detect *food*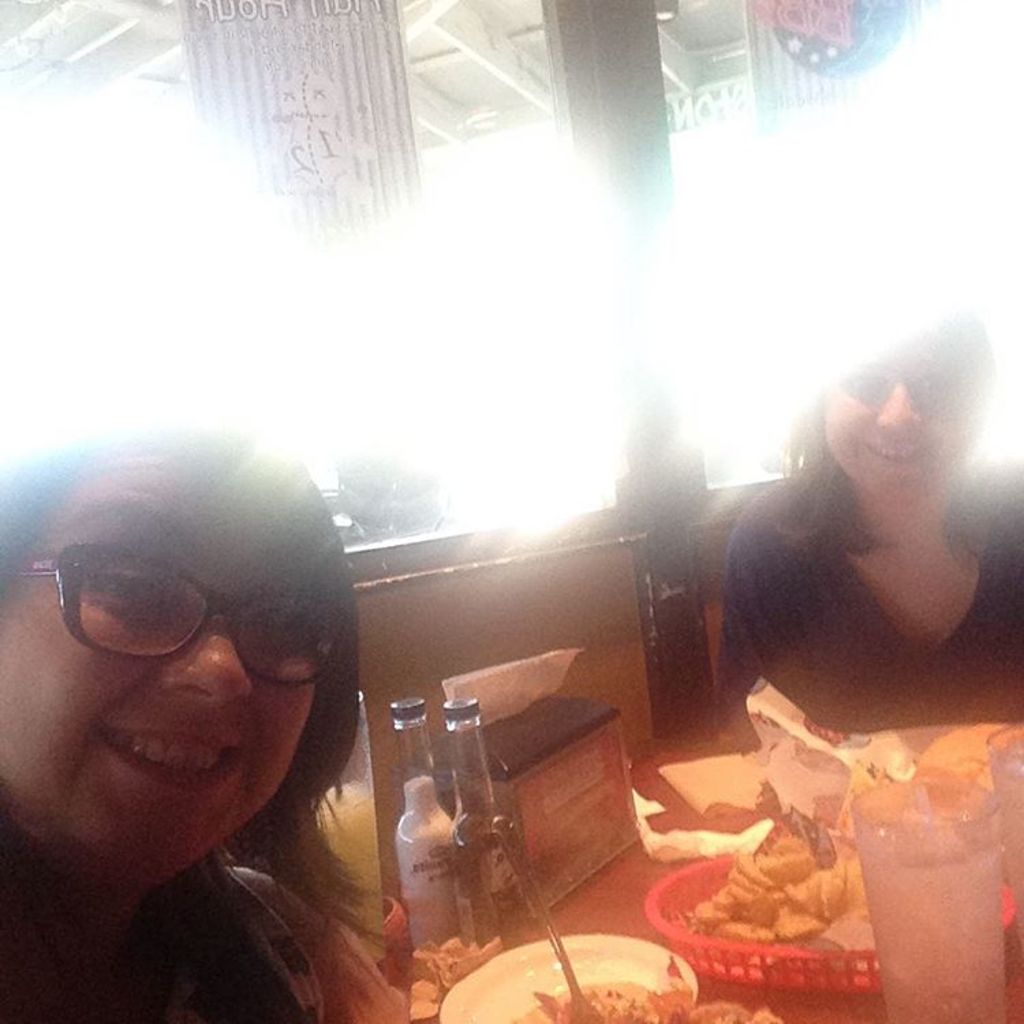
511 975 780 1017
